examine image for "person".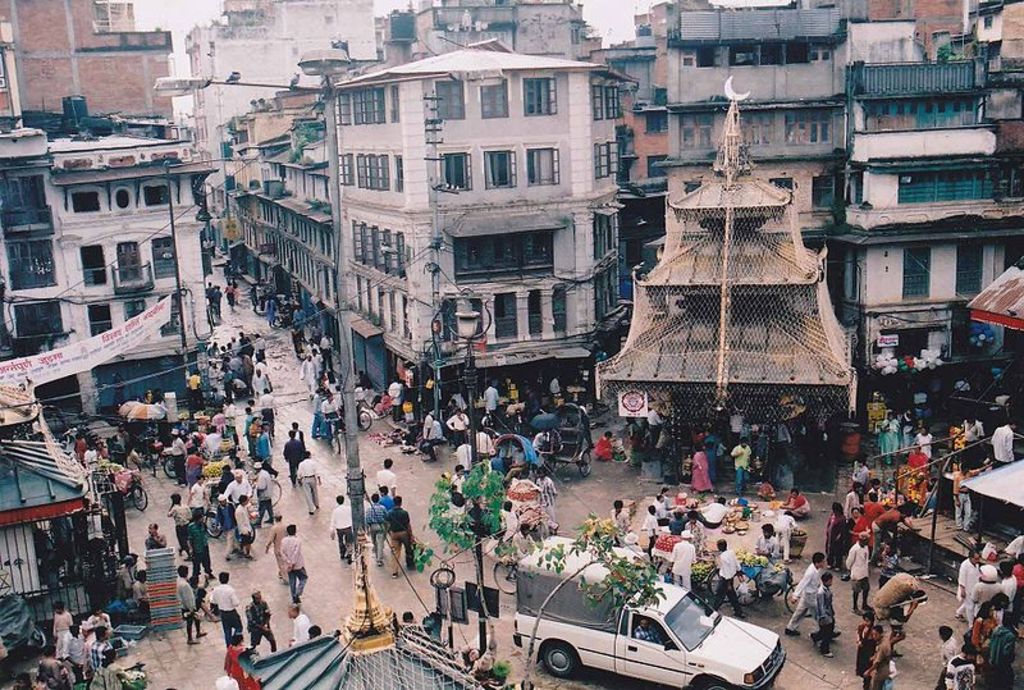
Examination result: {"left": 191, "top": 367, "right": 204, "bottom": 406}.
